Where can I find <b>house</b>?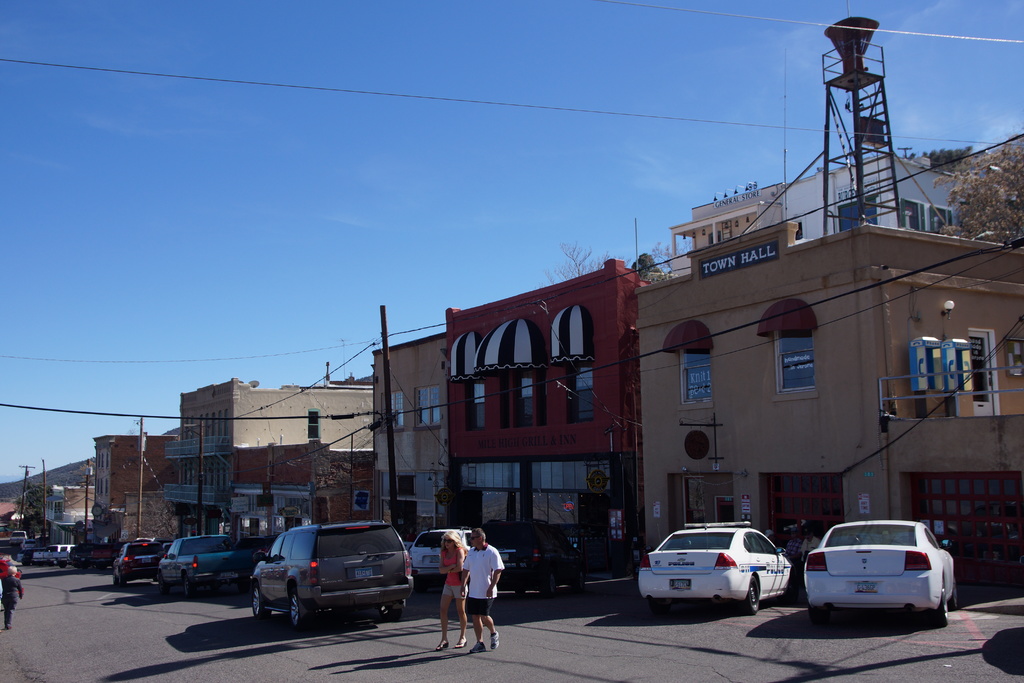
You can find it at rect(240, 441, 375, 538).
